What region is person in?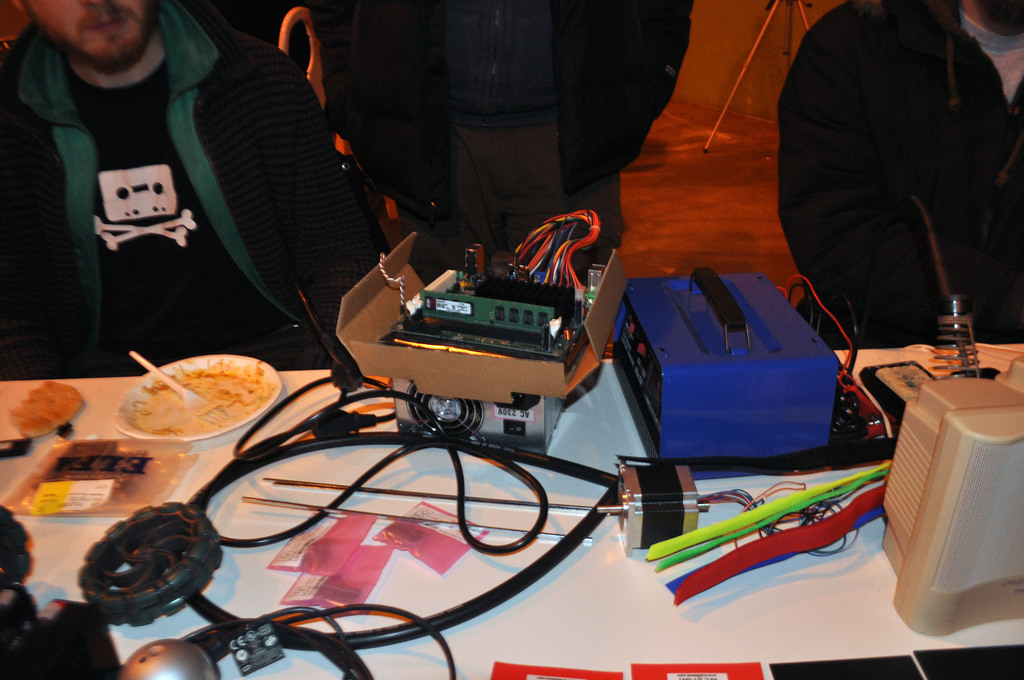
<bbox>849, 0, 1023, 344</bbox>.
